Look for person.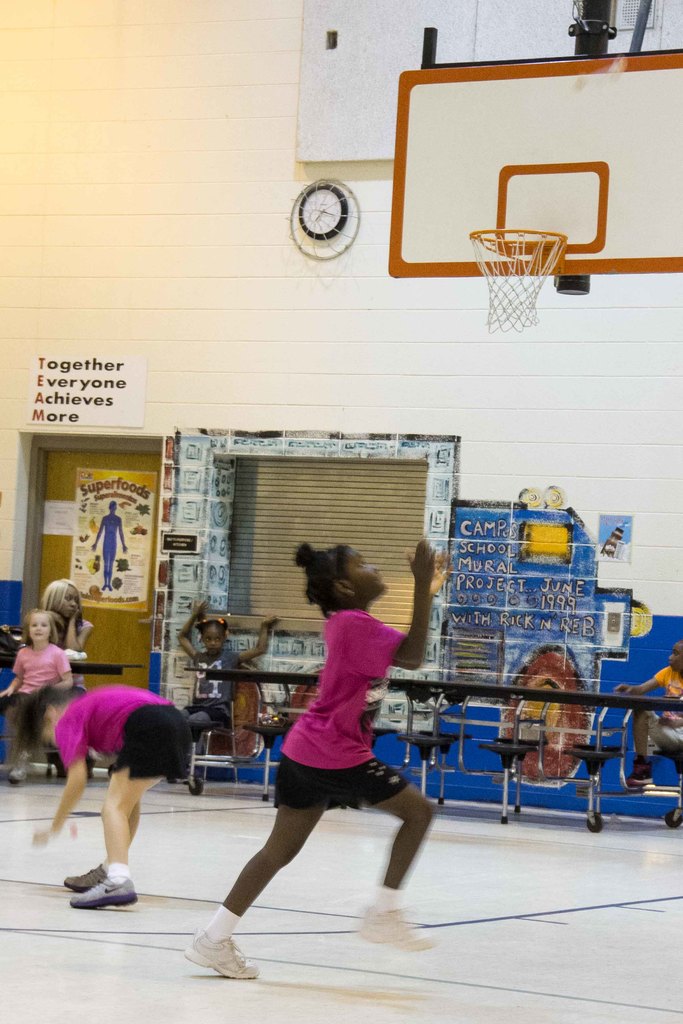
Found: bbox(13, 687, 192, 909).
